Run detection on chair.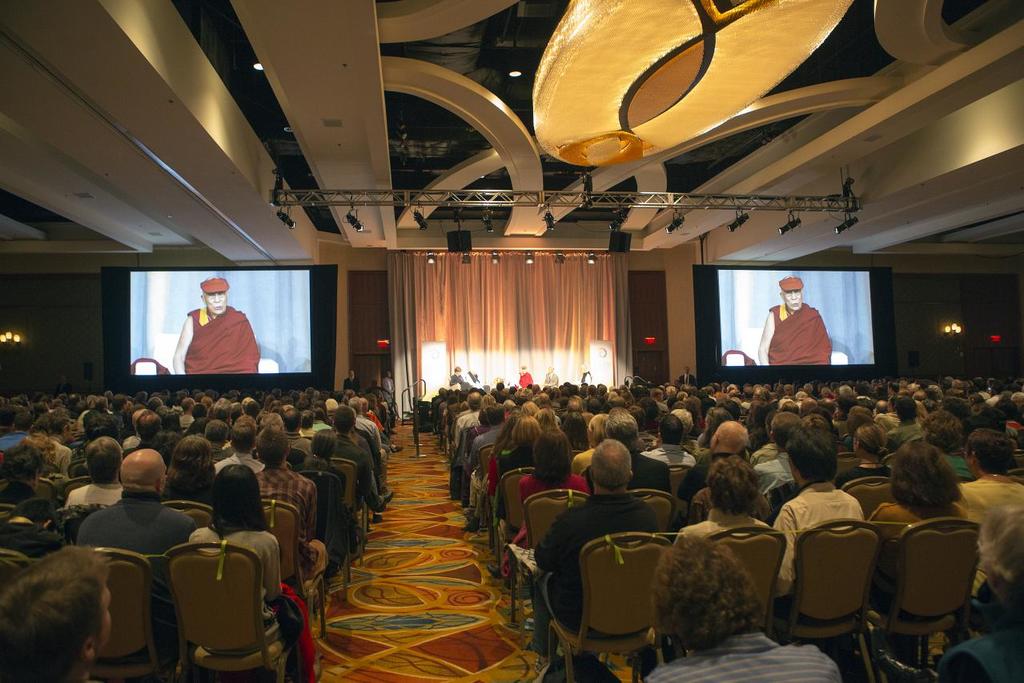
Result: [left=156, top=494, right=217, bottom=536].
